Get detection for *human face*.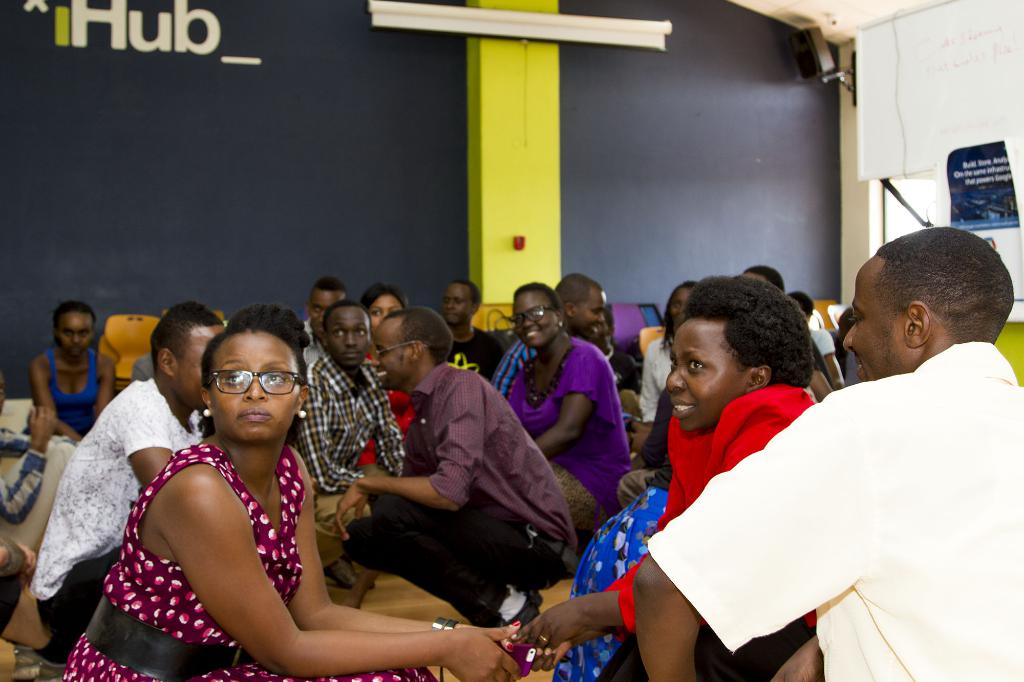
Detection: Rect(172, 331, 226, 409).
